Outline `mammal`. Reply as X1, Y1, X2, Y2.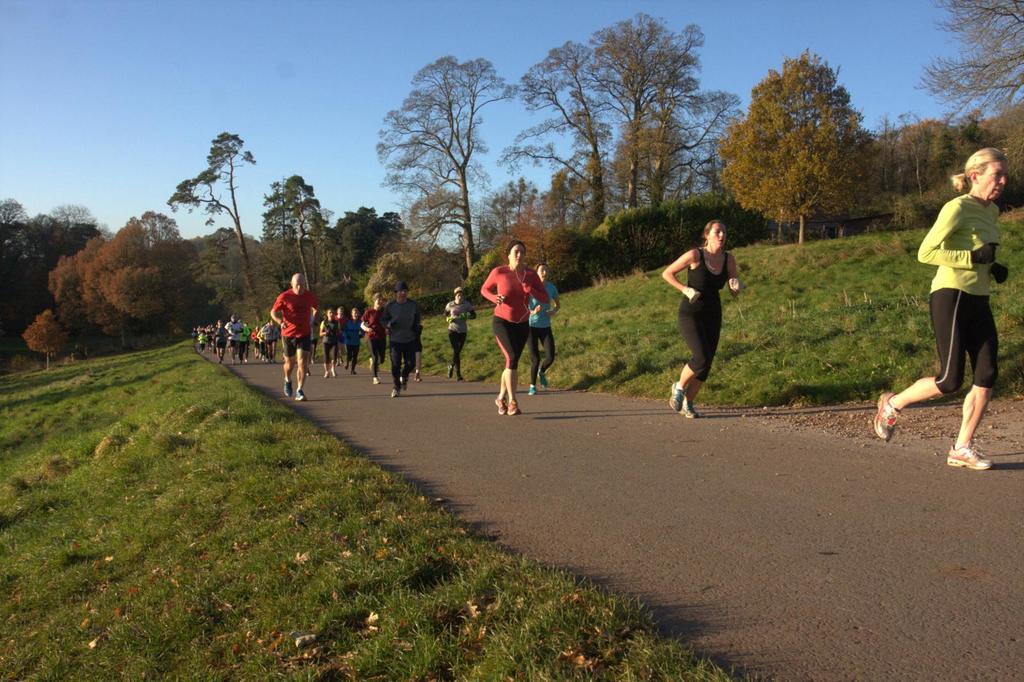
269, 272, 321, 398.
